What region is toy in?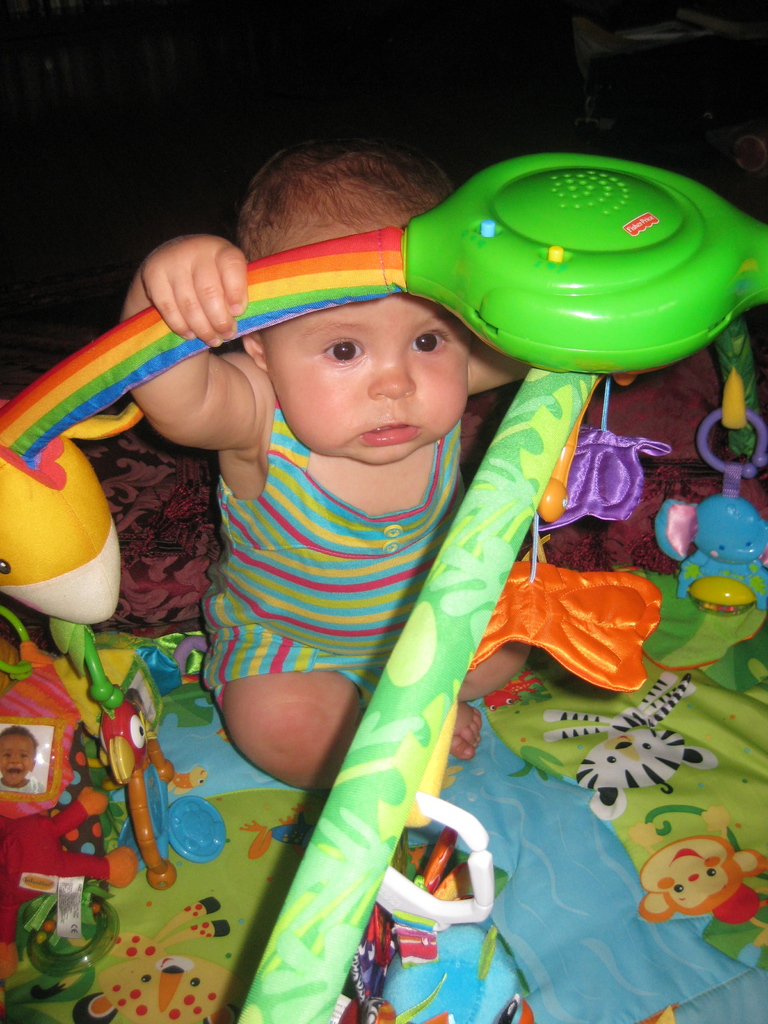
625/792/761/918.
